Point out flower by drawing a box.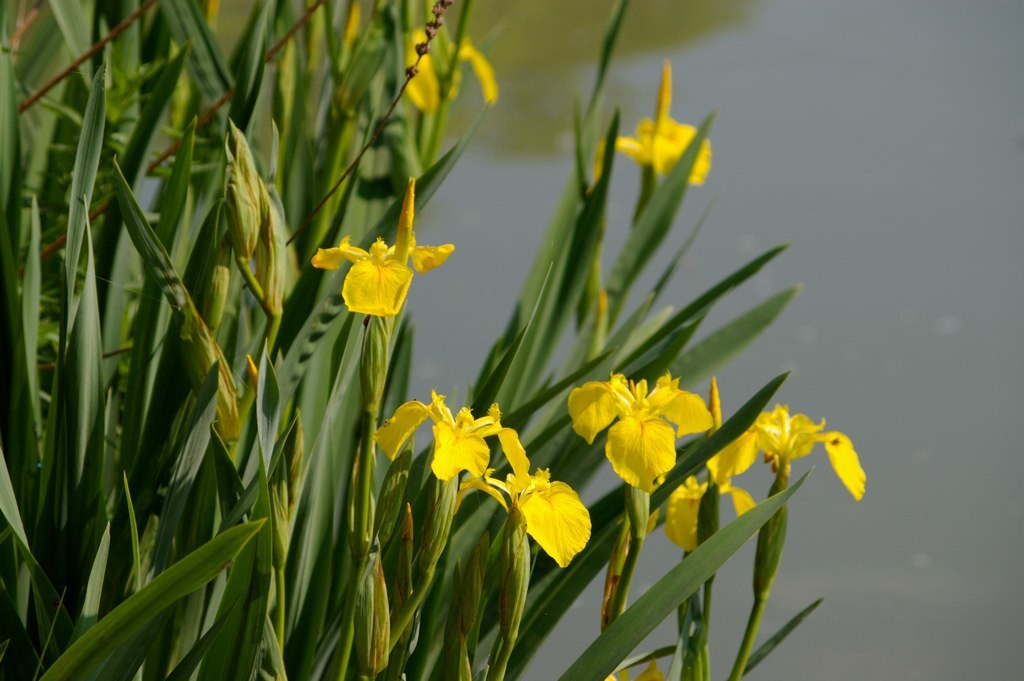
bbox=(648, 61, 673, 202).
